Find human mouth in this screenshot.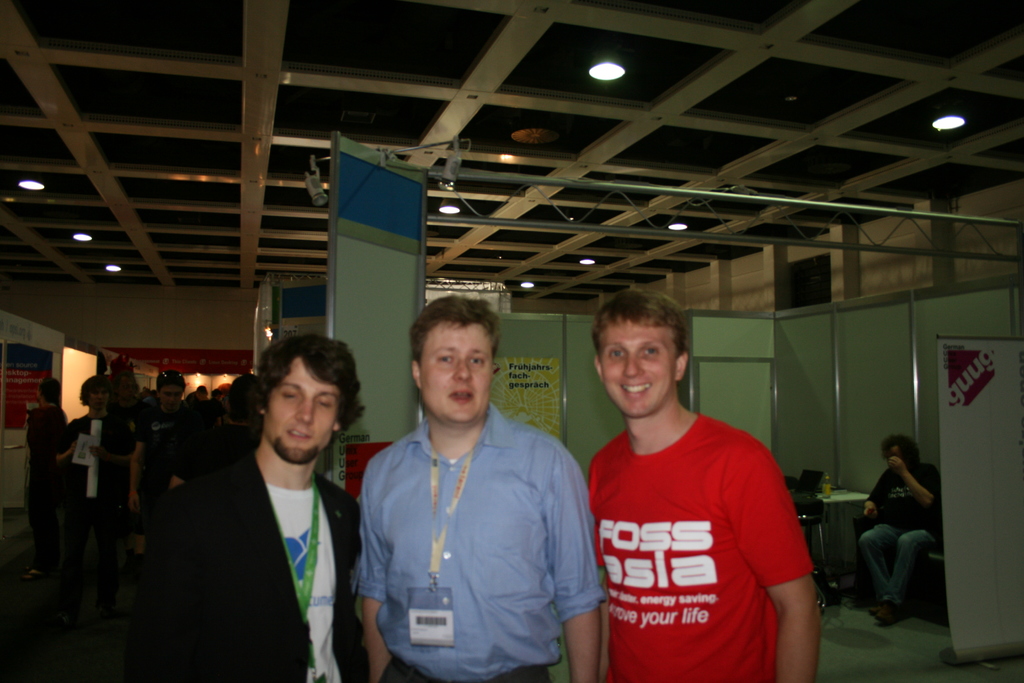
The bounding box for human mouth is 447 393 472 398.
